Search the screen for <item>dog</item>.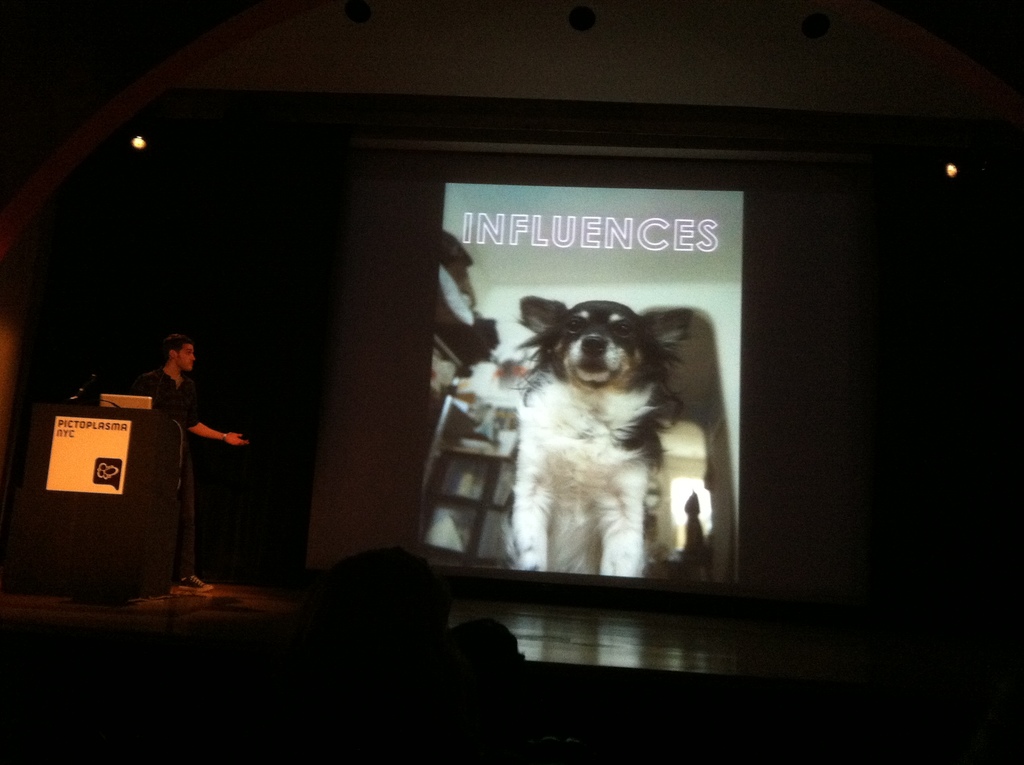
Found at region(506, 291, 690, 581).
